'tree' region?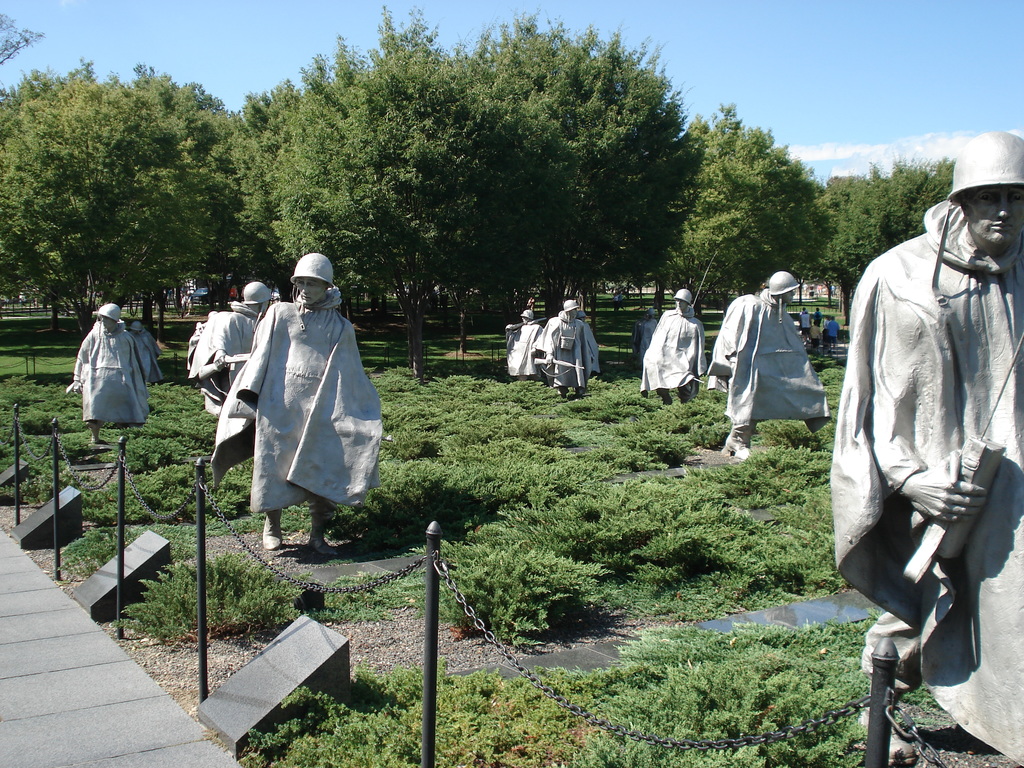
detection(0, 11, 48, 72)
